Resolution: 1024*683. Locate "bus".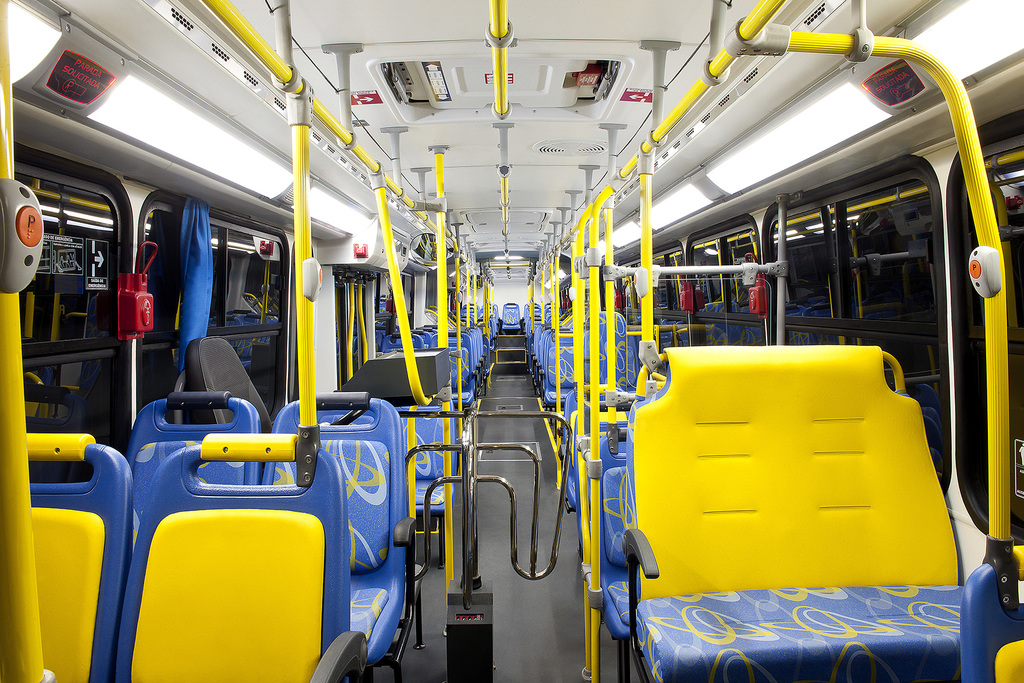
0,0,1023,682.
